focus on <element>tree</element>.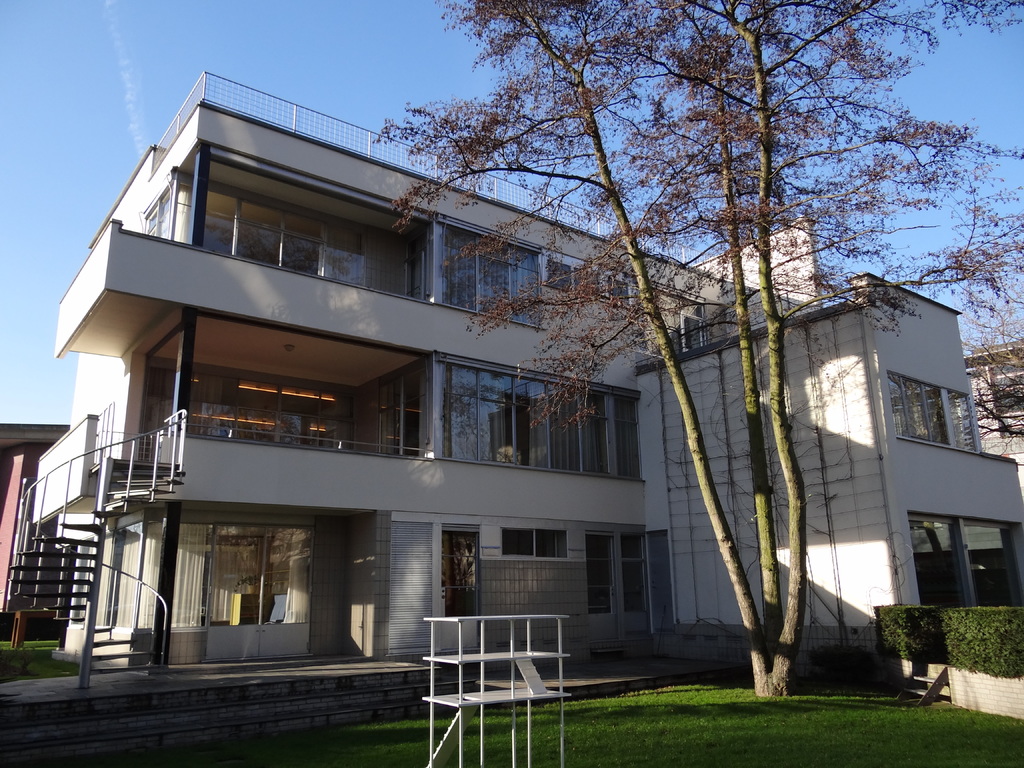
Focused at <bbox>957, 286, 1023, 476</bbox>.
